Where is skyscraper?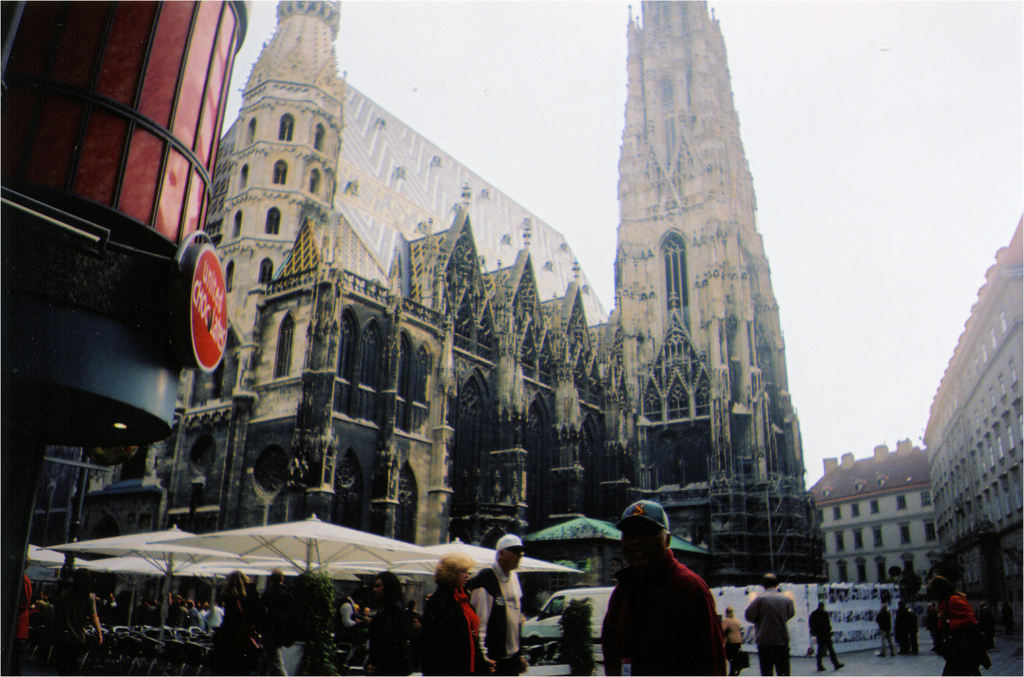
x1=909, y1=261, x2=1023, y2=610.
